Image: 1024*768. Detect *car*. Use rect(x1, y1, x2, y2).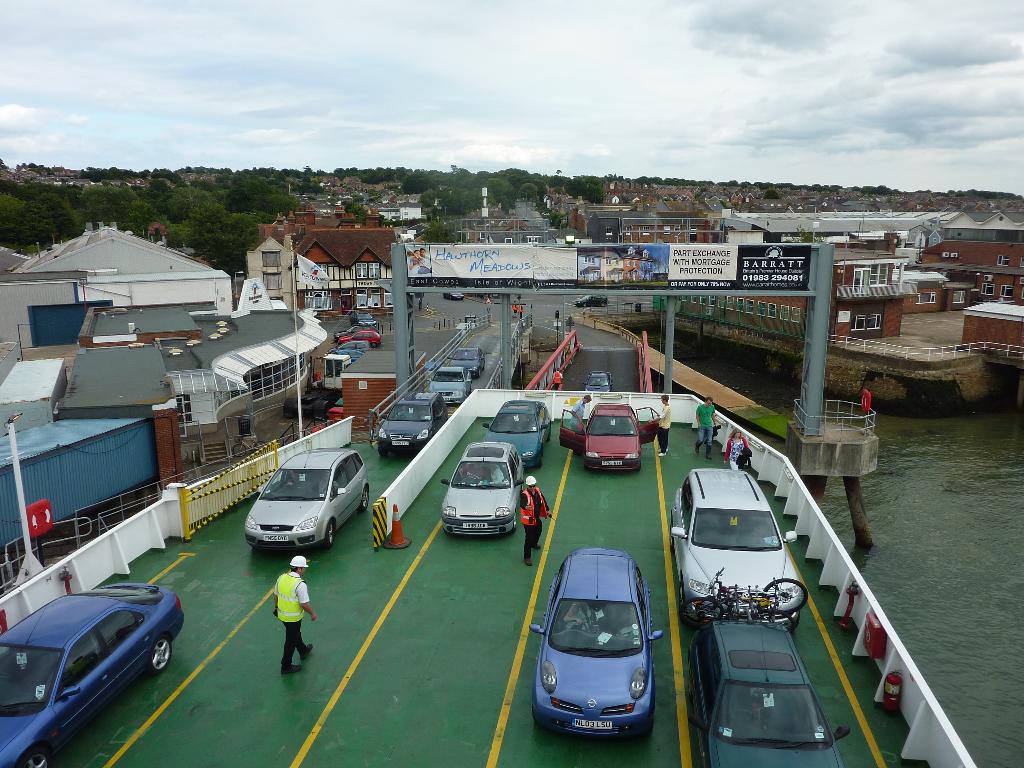
rect(450, 347, 483, 376).
